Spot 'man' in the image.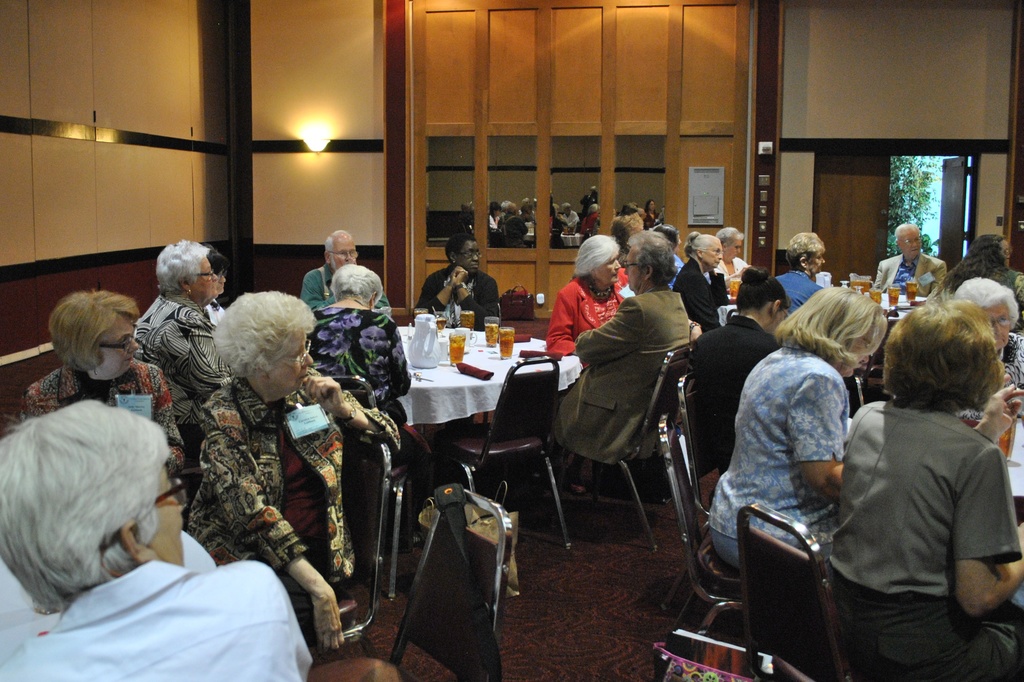
'man' found at x1=552 y1=232 x2=696 y2=464.
